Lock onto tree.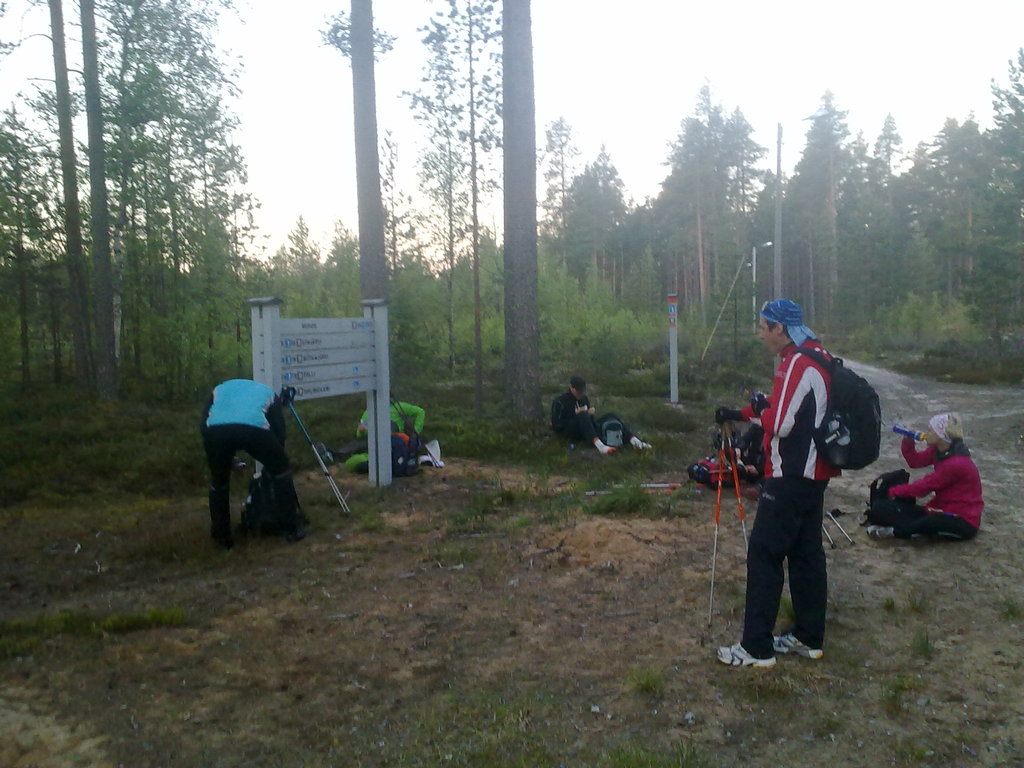
Locked: BBox(529, 106, 579, 275).
